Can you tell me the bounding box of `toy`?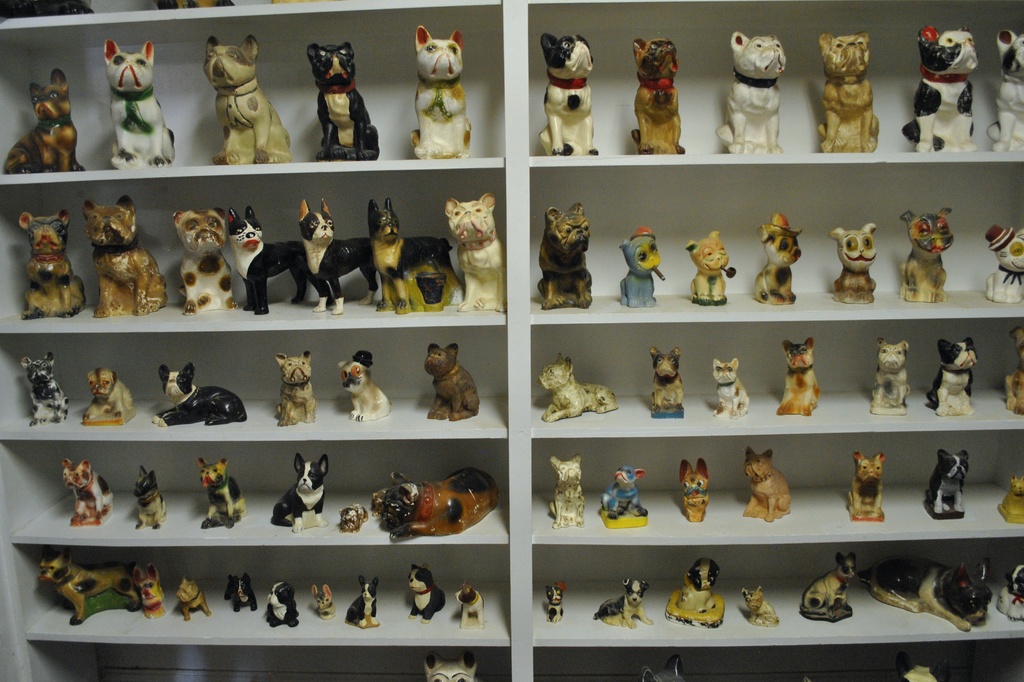
box(228, 209, 307, 312).
